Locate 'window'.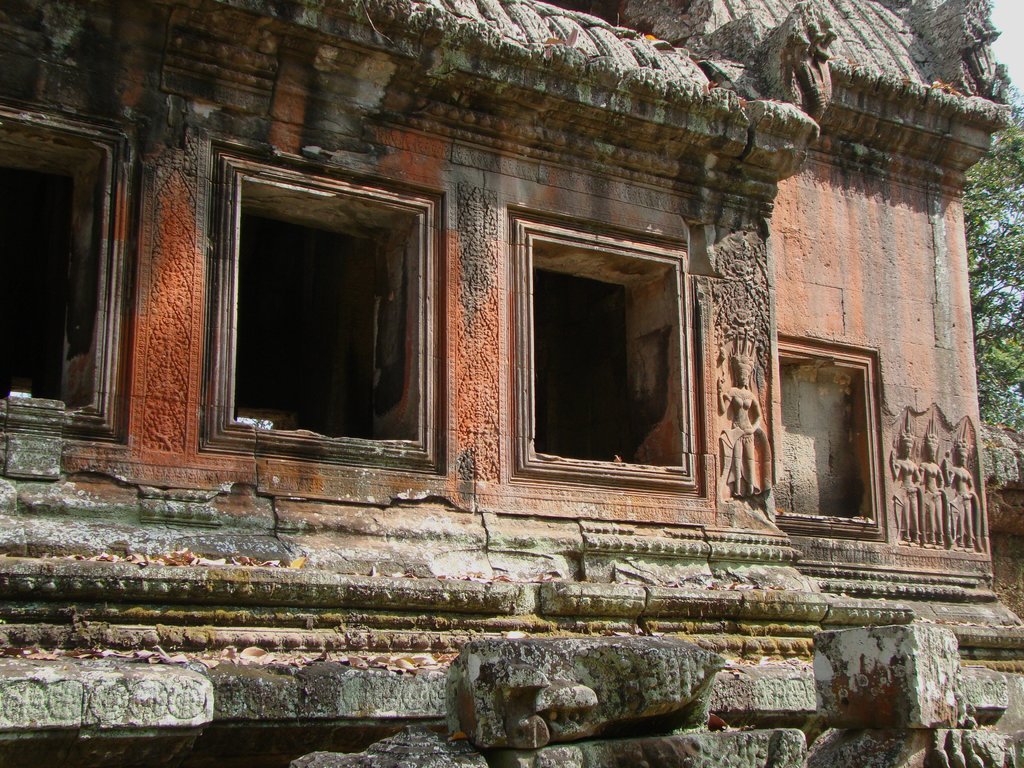
Bounding box: bbox=(203, 158, 437, 472).
